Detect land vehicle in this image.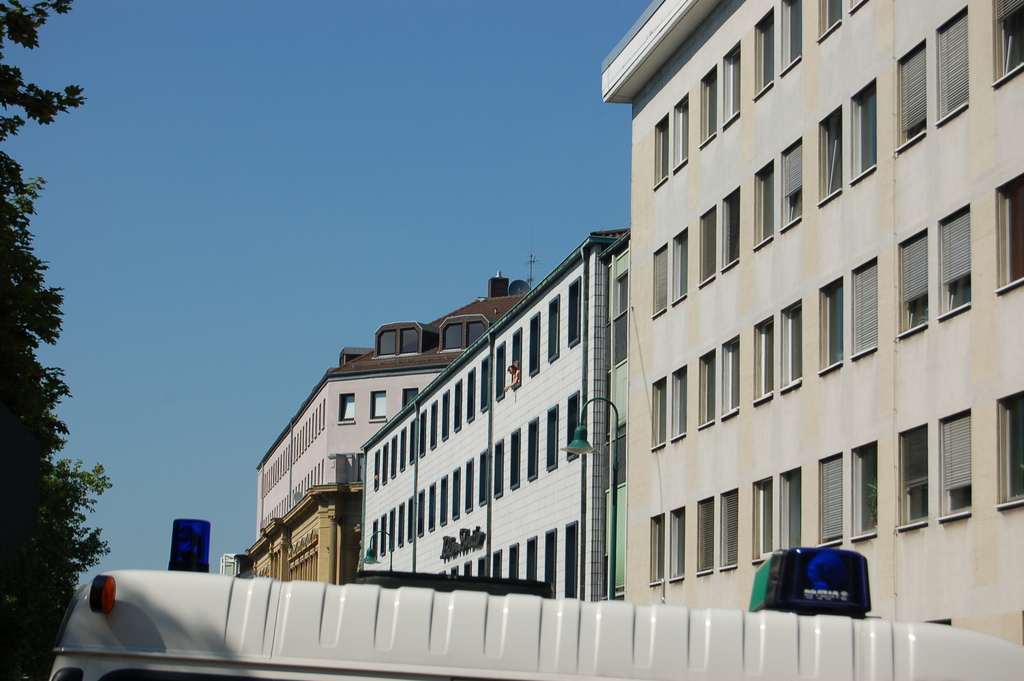
Detection: BBox(49, 517, 1023, 680).
